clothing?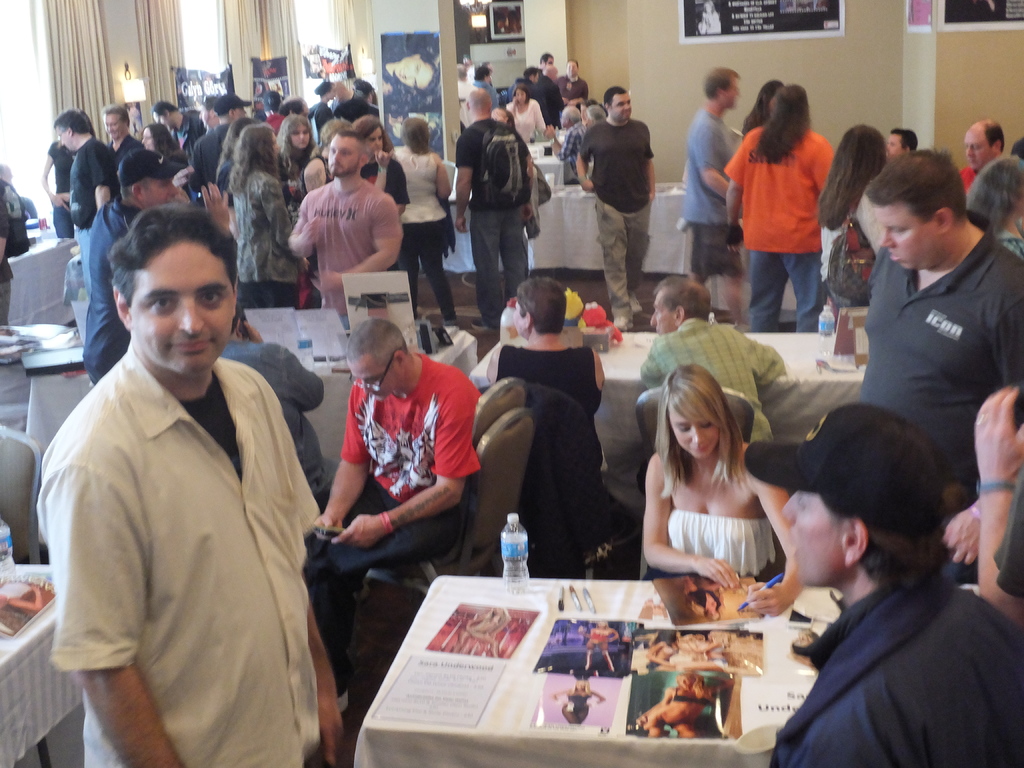
{"left": 860, "top": 209, "right": 1023, "bottom": 581}
